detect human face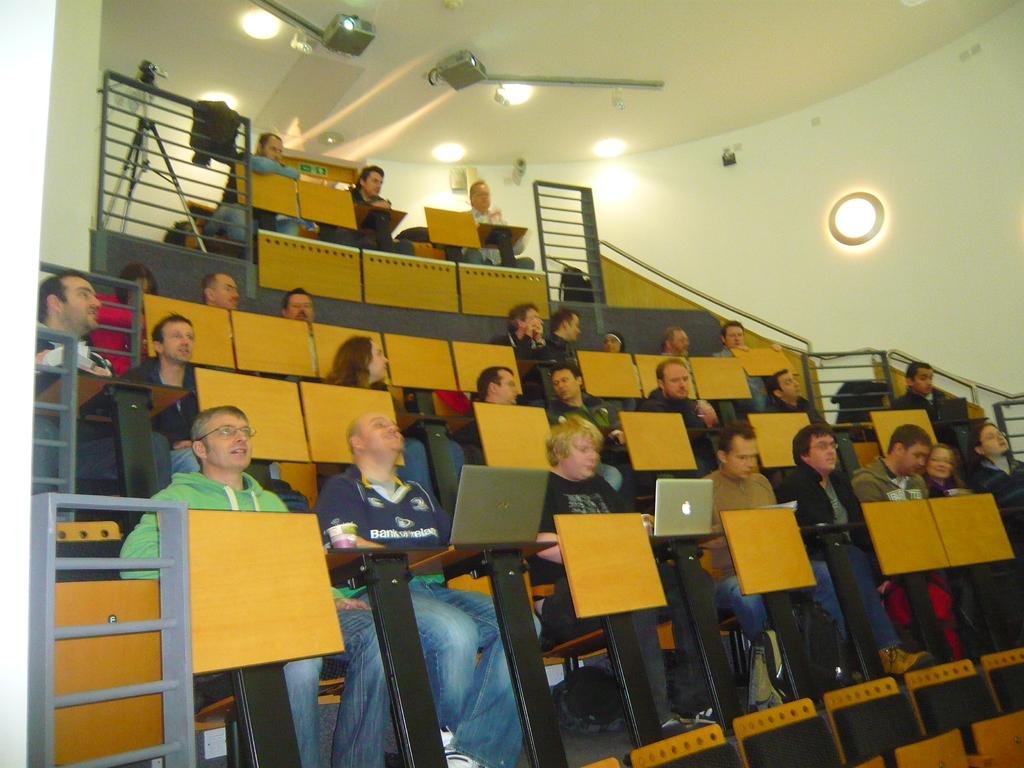
pyautogui.locateOnScreen(472, 182, 492, 212)
